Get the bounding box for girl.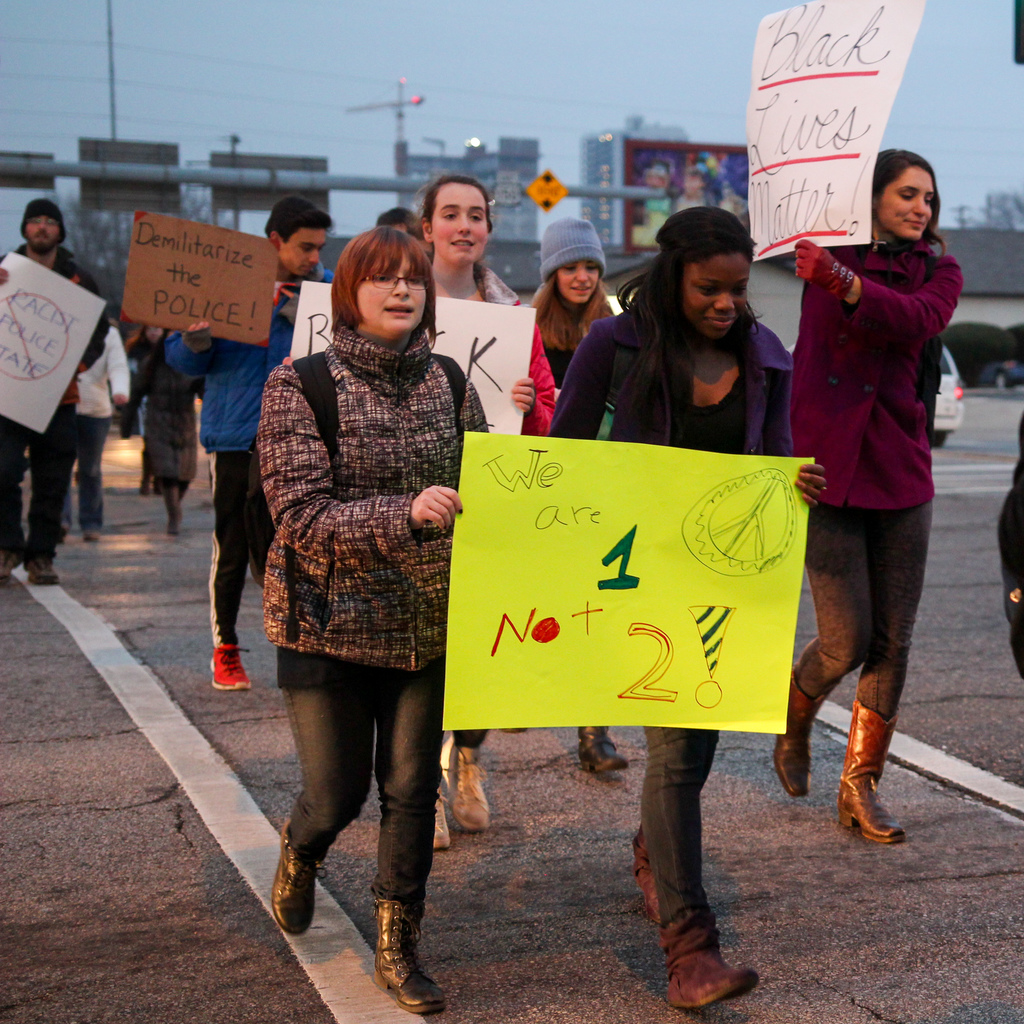
Rect(257, 221, 484, 1012).
